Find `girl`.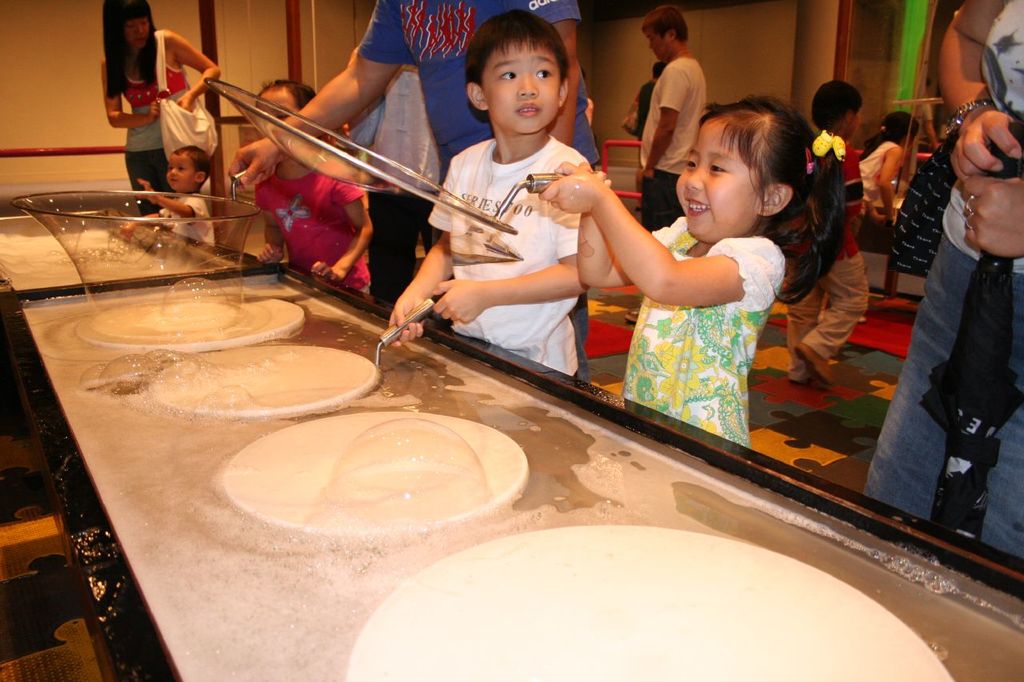
crop(538, 94, 851, 448).
